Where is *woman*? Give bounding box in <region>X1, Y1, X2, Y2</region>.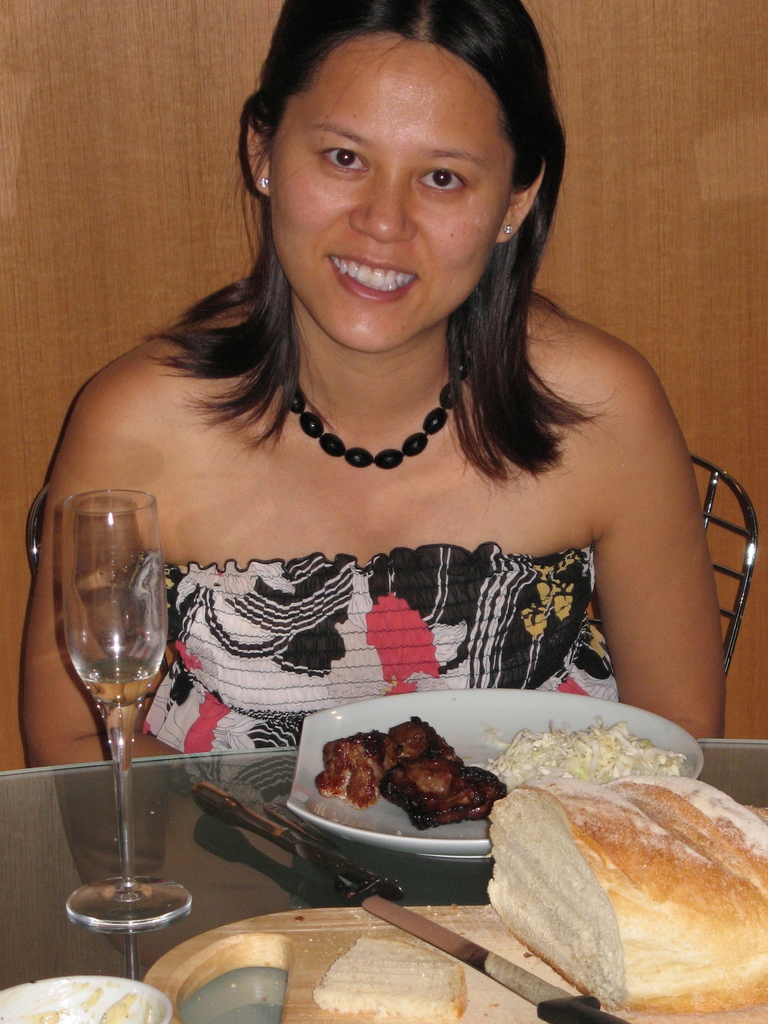
<region>38, 0, 737, 783</region>.
